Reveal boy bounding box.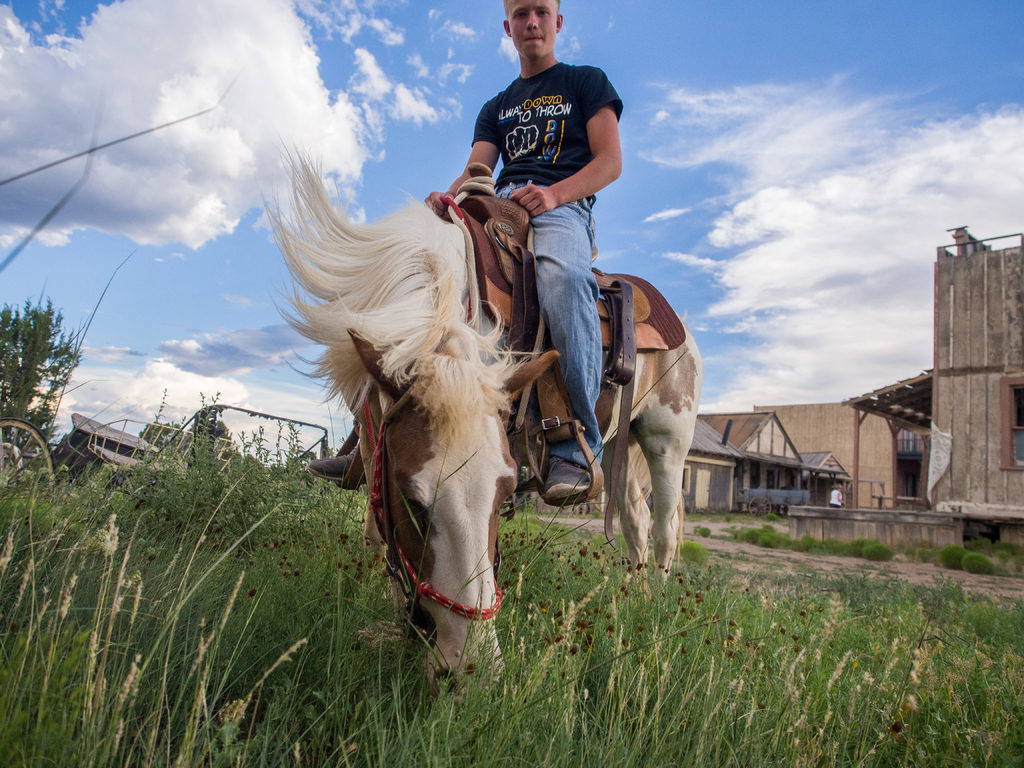
Revealed: left=426, top=0, right=624, bottom=492.
